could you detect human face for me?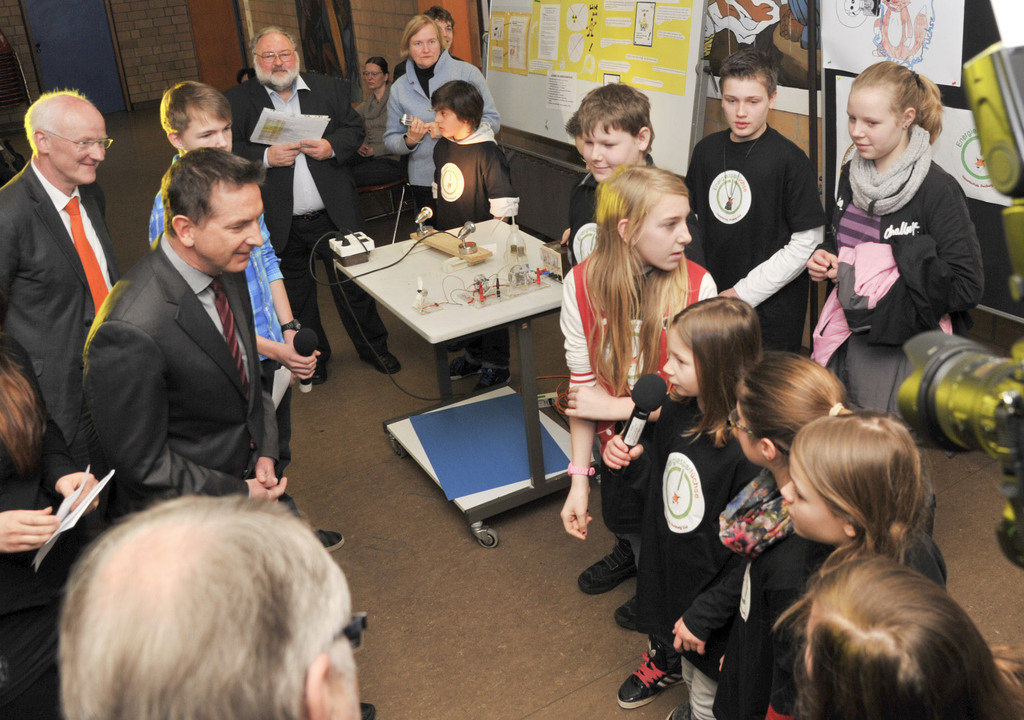
Detection result: <region>634, 195, 691, 271</region>.
